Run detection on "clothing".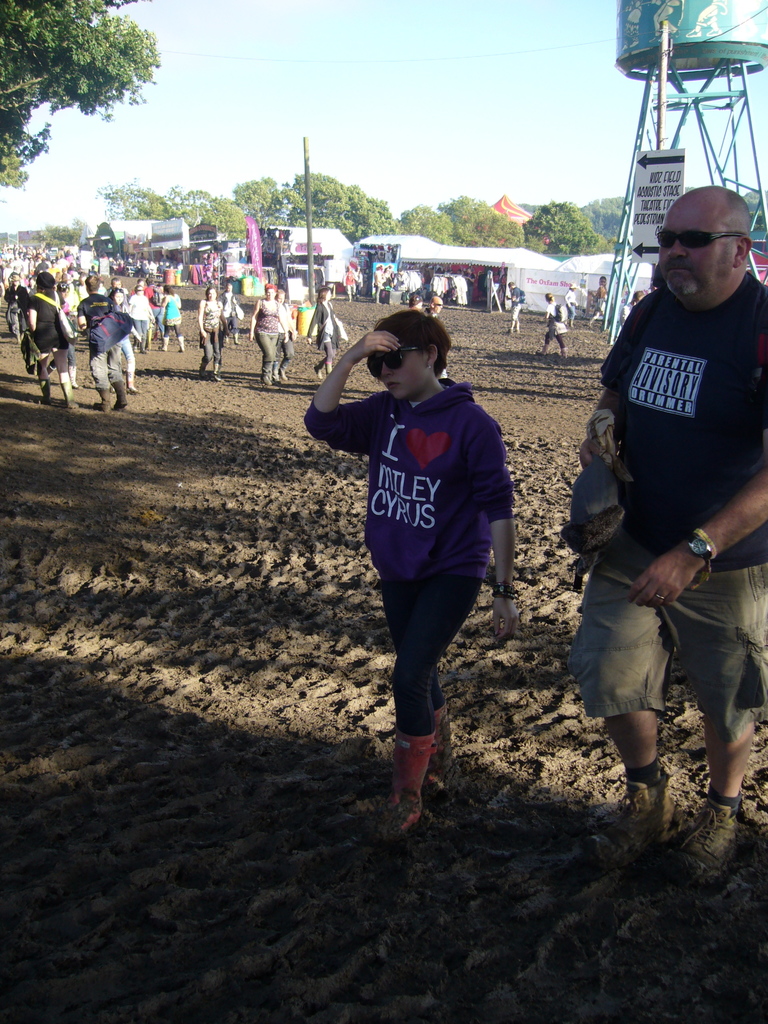
Result: l=510, t=283, r=524, b=326.
